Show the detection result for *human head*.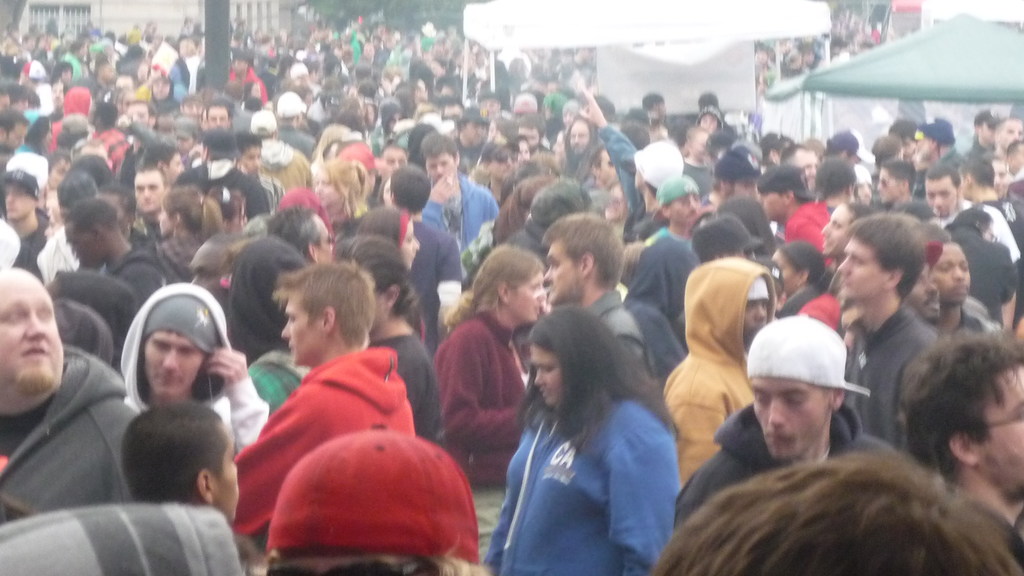
bbox=(178, 93, 207, 115).
